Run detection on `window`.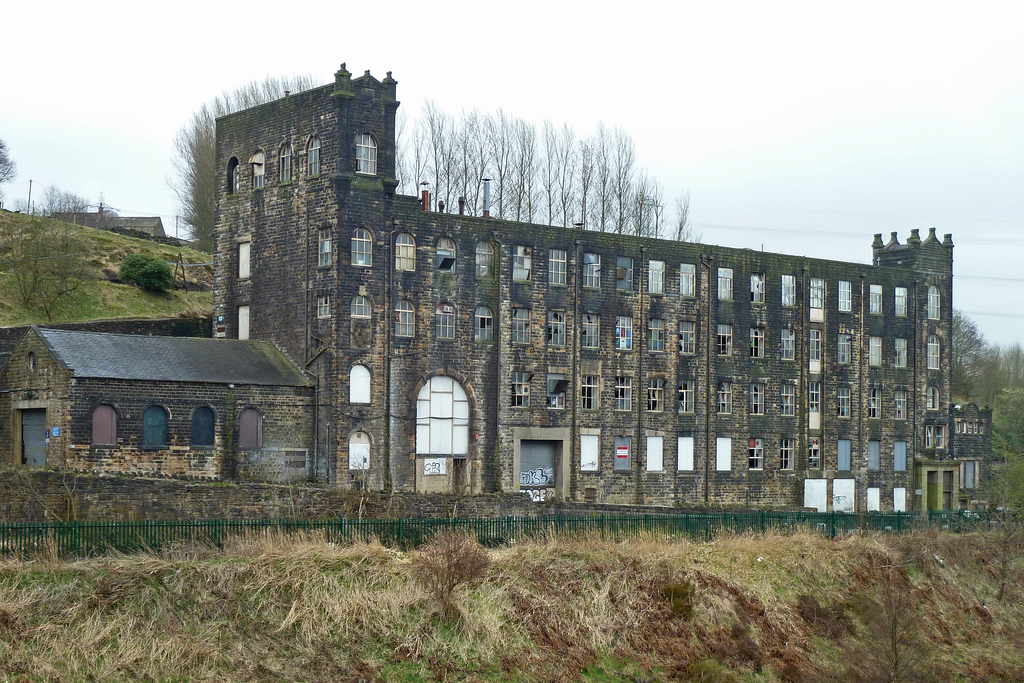
Result: l=884, t=285, r=906, b=320.
